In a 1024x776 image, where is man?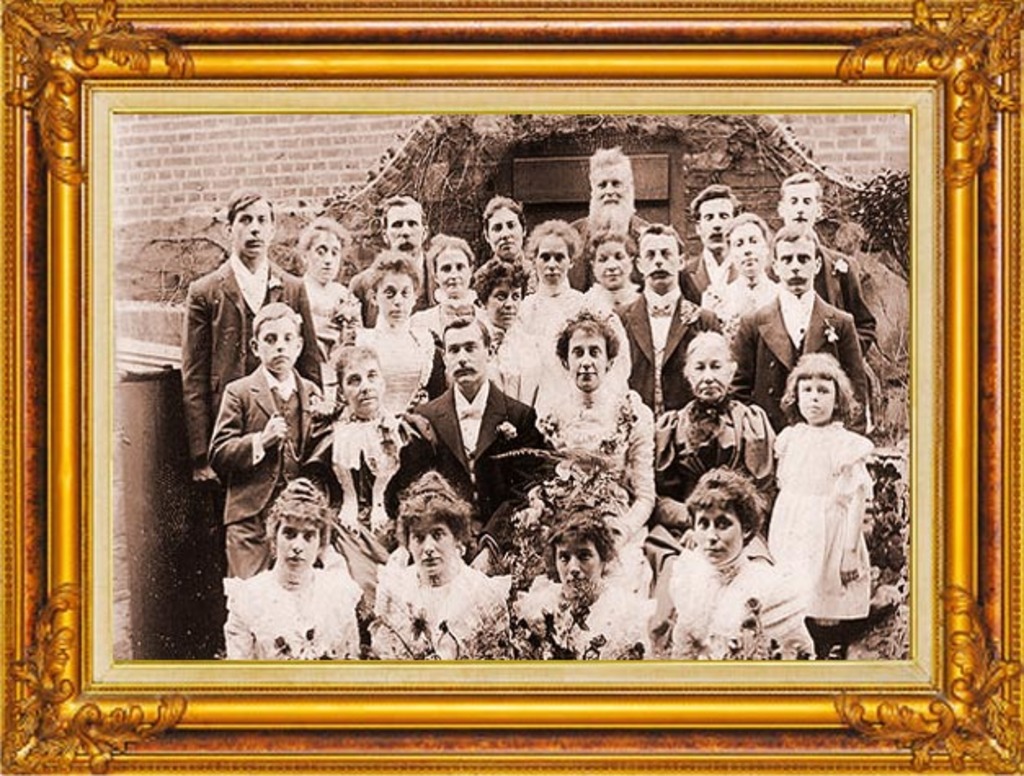
Rect(400, 314, 552, 567).
